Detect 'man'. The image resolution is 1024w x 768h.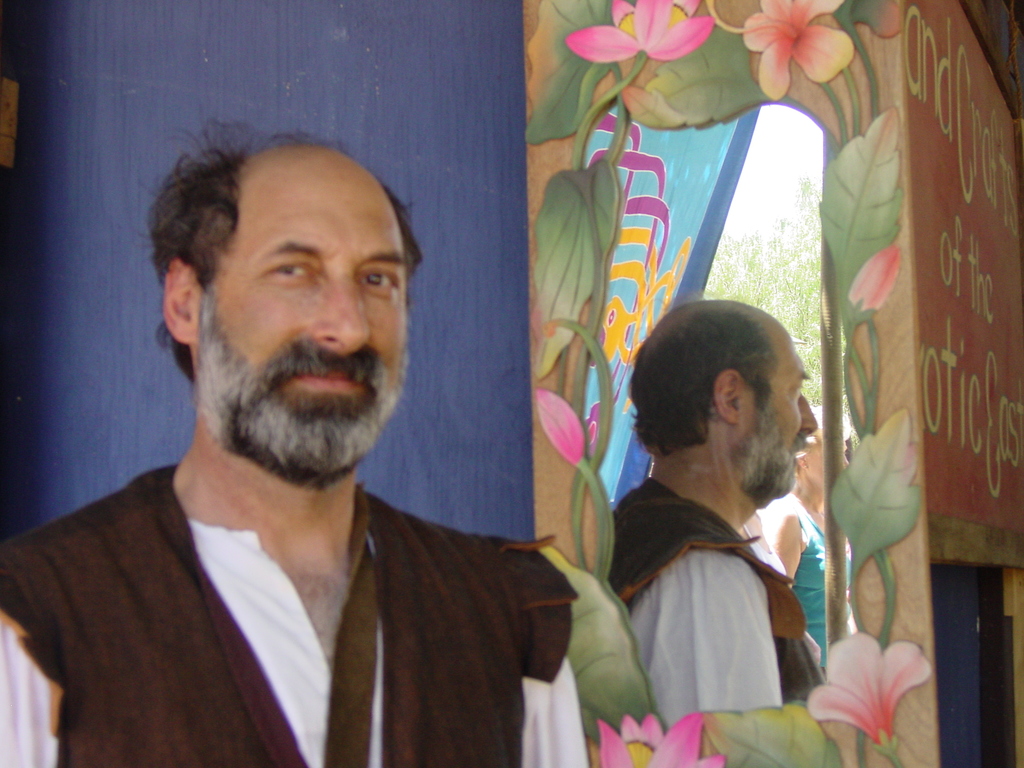
[left=0, top=122, right=588, bottom=767].
